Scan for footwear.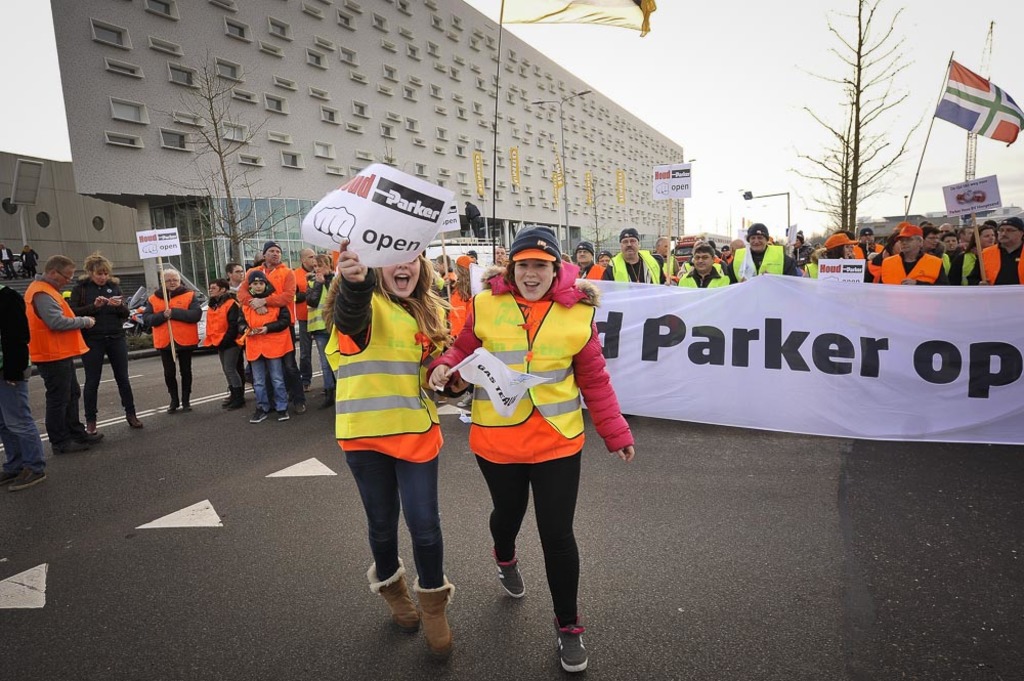
Scan result: BBox(269, 408, 289, 421).
